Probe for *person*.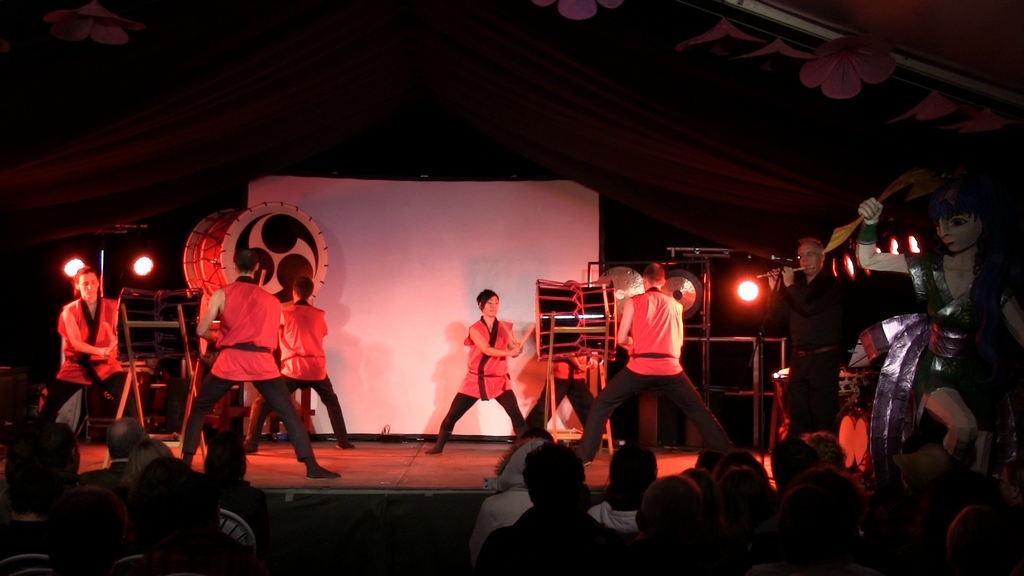
Probe result: <bbox>44, 271, 125, 419</bbox>.
